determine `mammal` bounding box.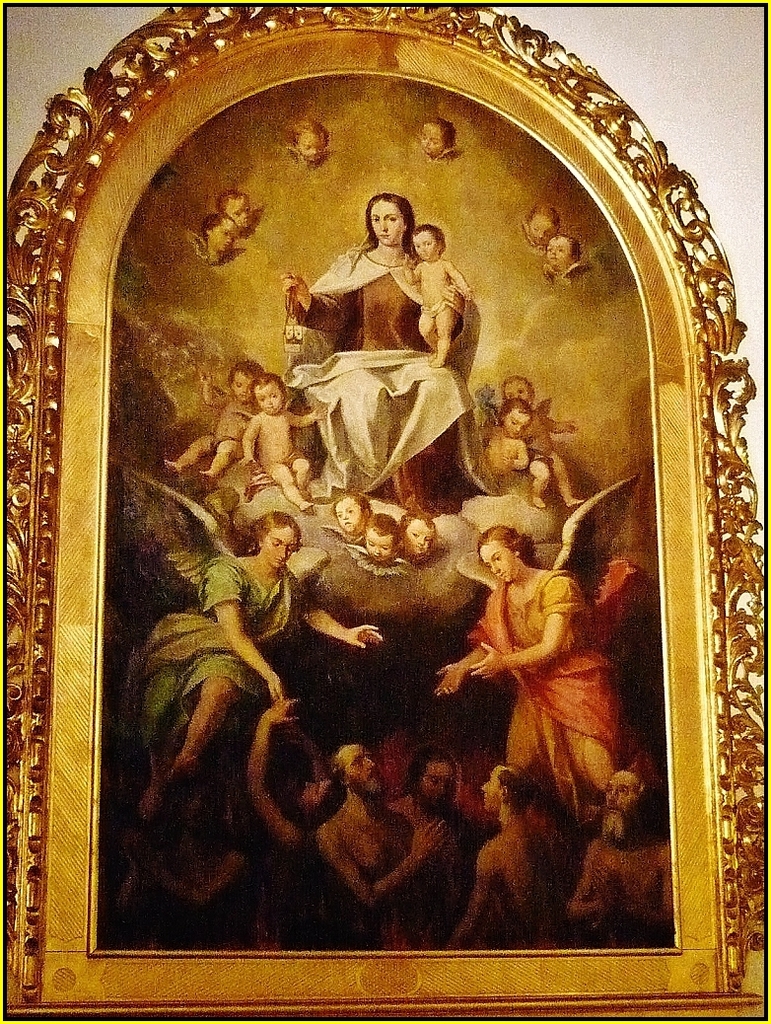
Determined: (x1=240, y1=366, x2=326, y2=511).
